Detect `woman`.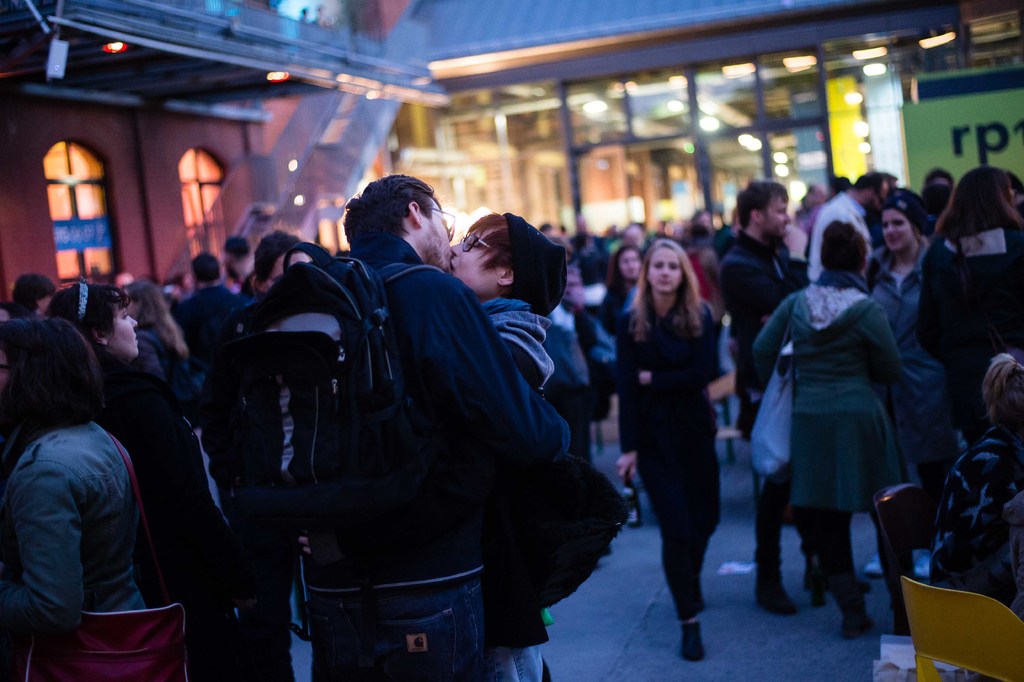
Detected at <box>45,278,267,679</box>.
